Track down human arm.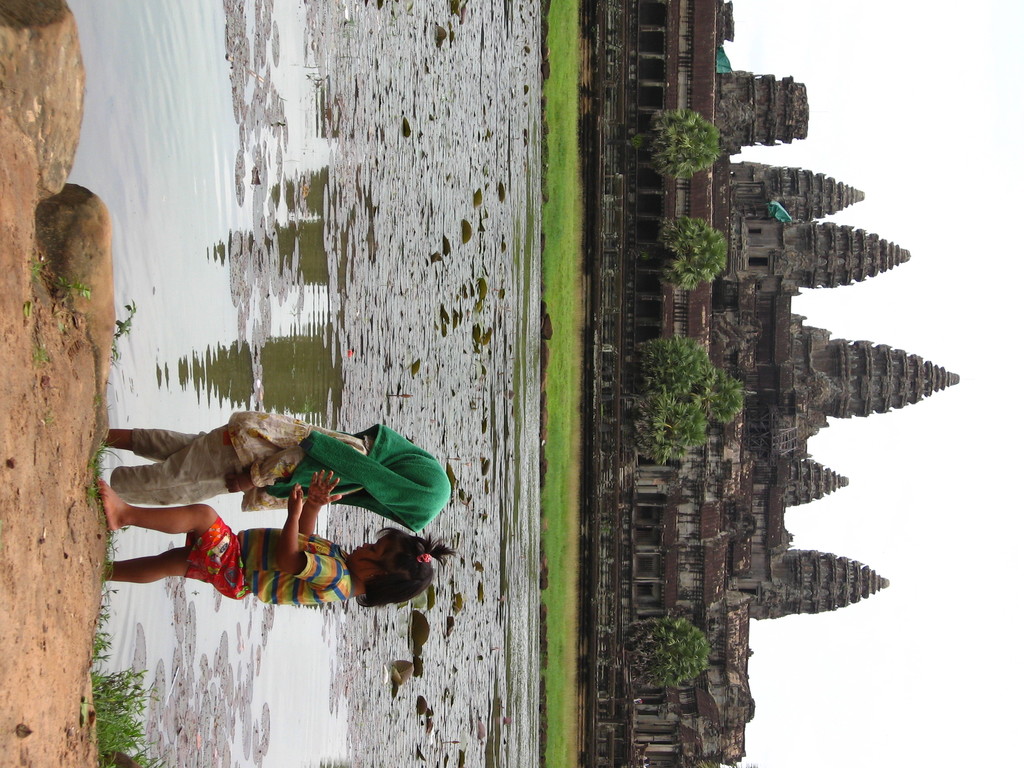
Tracked to 274:483:342:589.
